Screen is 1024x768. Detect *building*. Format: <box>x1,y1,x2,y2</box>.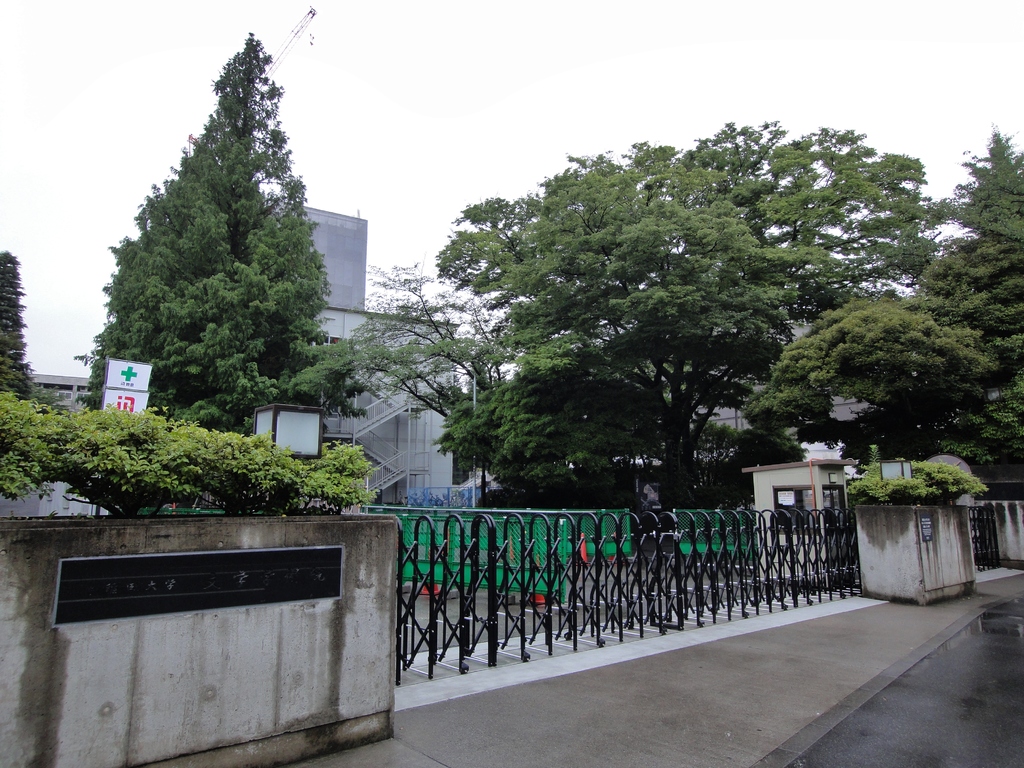
<box>262,200,461,504</box>.
